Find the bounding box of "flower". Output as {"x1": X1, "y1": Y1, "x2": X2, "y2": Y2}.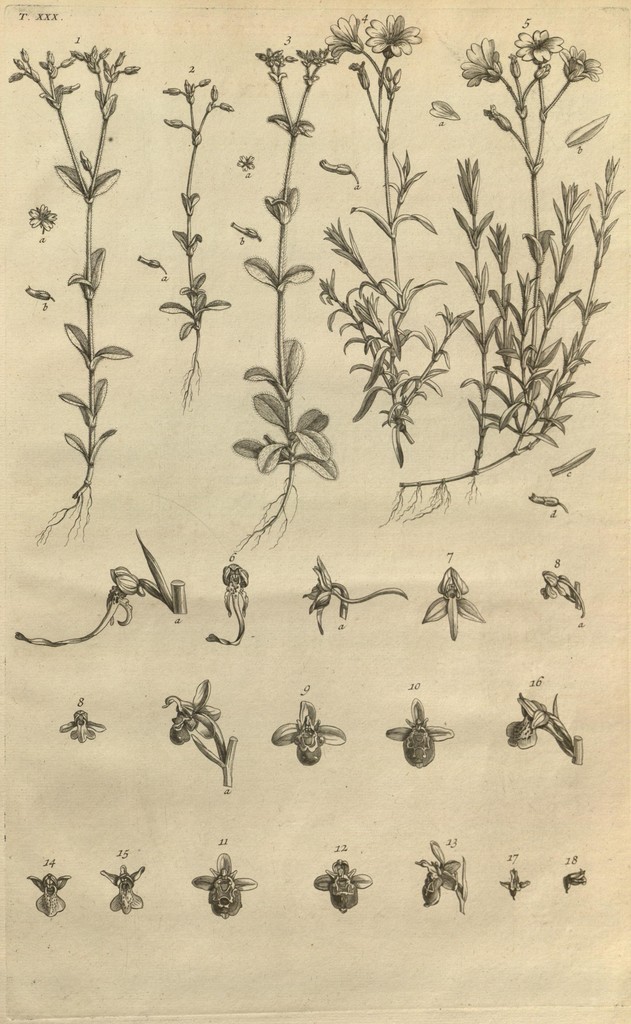
{"x1": 461, "y1": 39, "x2": 504, "y2": 84}.
